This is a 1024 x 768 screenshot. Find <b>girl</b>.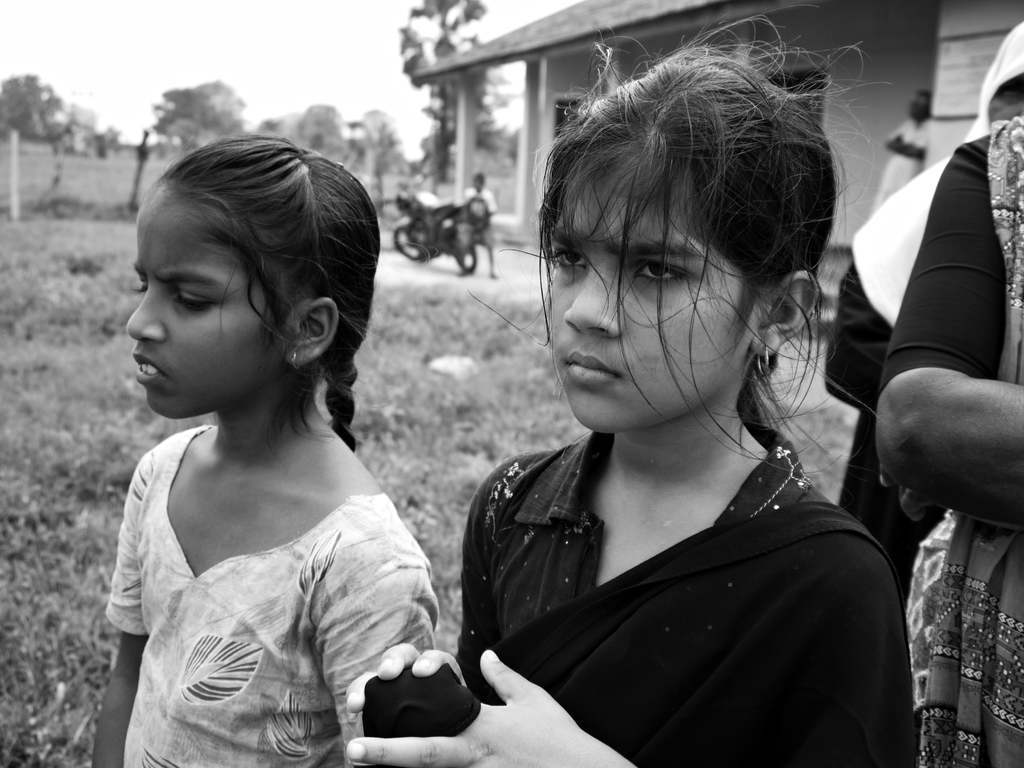
Bounding box: [x1=91, y1=136, x2=438, y2=767].
